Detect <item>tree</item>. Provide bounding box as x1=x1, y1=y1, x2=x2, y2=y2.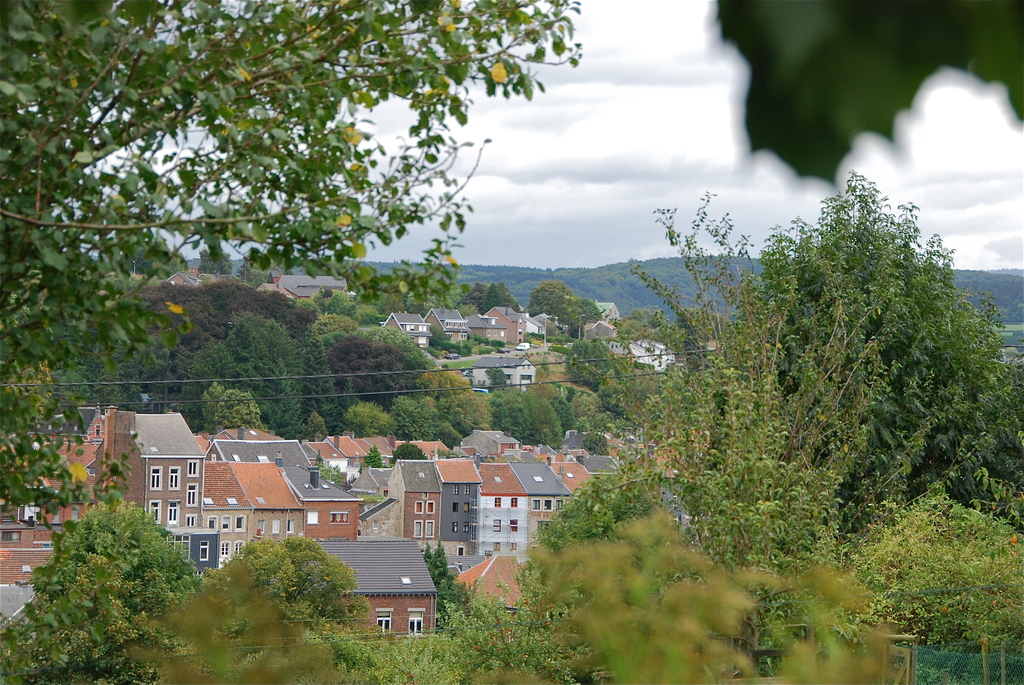
x1=572, y1=298, x2=602, y2=333.
